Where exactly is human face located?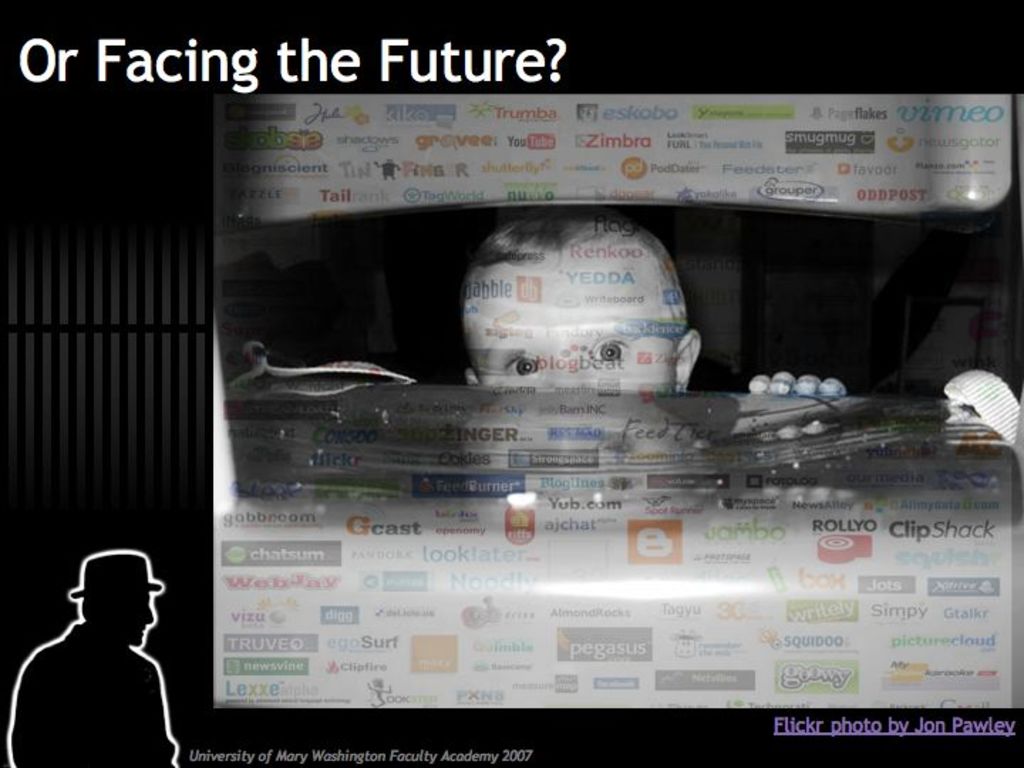
Its bounding box is rect(128, 593, 155, 649).
